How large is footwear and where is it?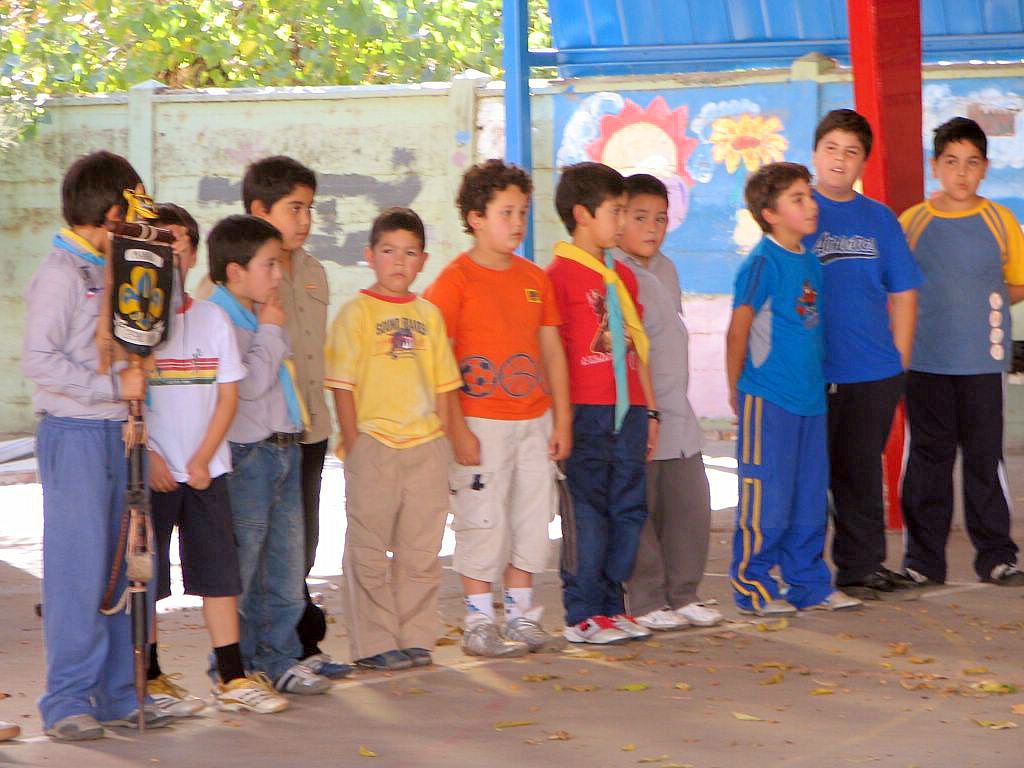
Bounding box: l=501, t=614, r=566, b=649.
